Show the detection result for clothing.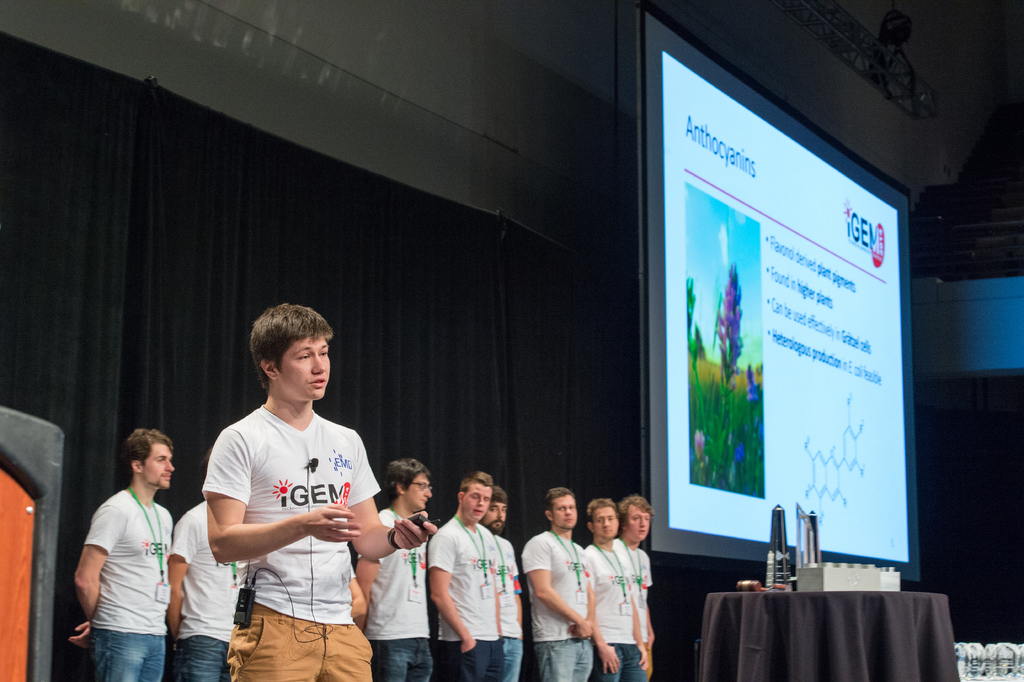
Rect(196, 374, 382, 662).
